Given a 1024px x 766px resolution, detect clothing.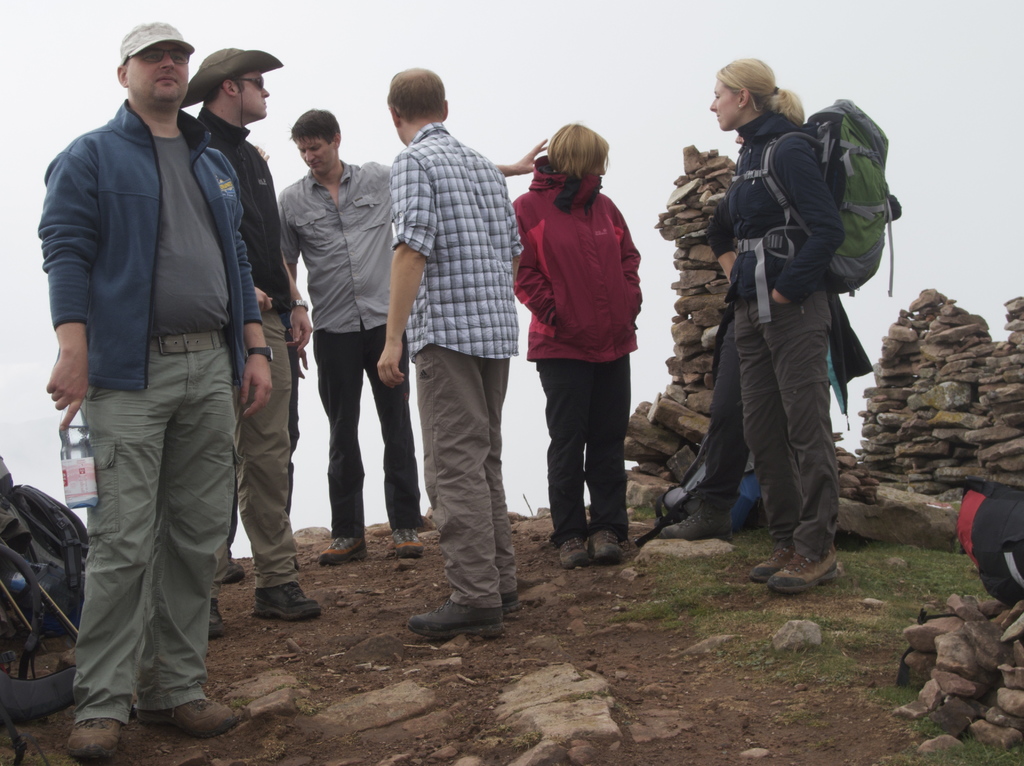
{"x1": 275, "y1": 154, "x2": 399, "y2": 541}.
